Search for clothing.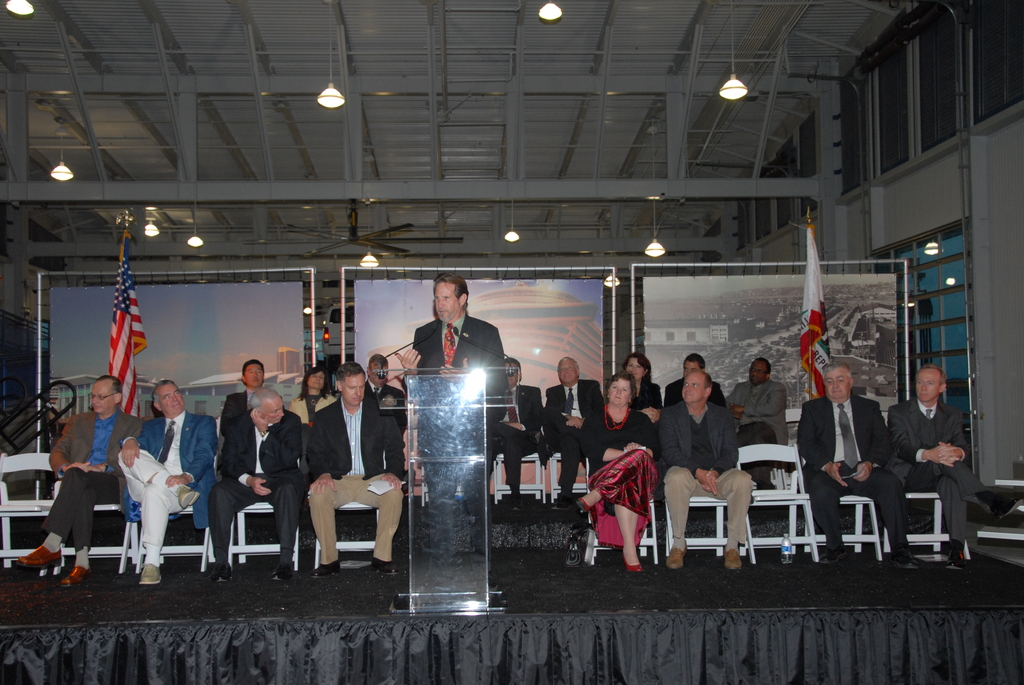
Found at 119, 414, 221, 549.
